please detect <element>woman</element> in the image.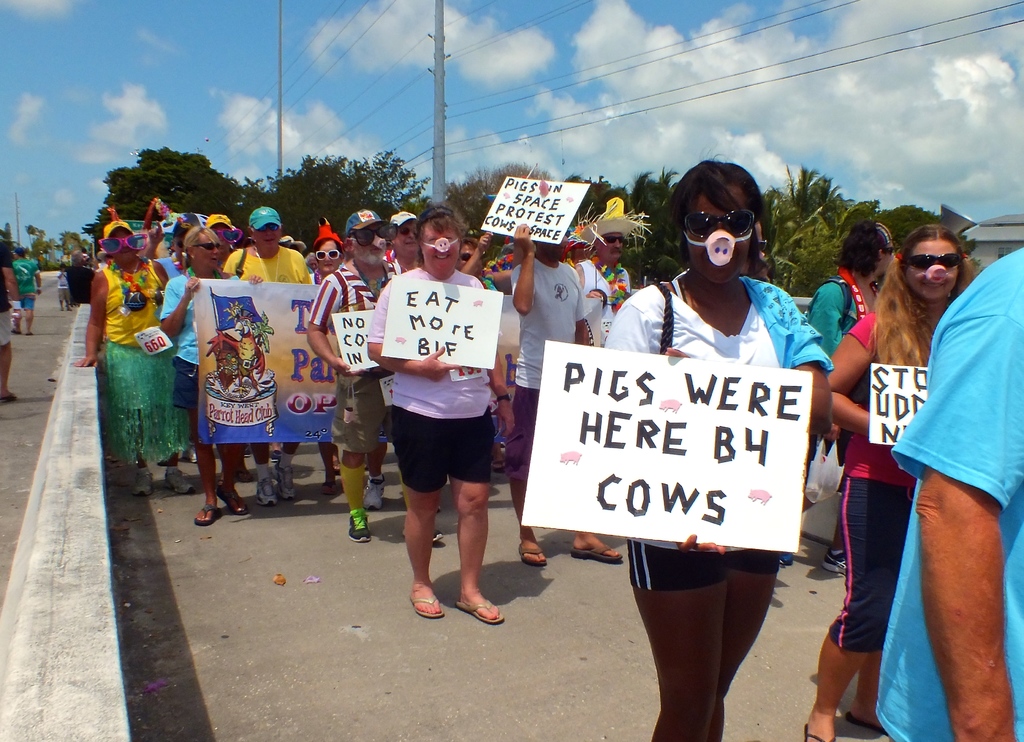
(x1=74, y1=203, x2=199, y2=501).
